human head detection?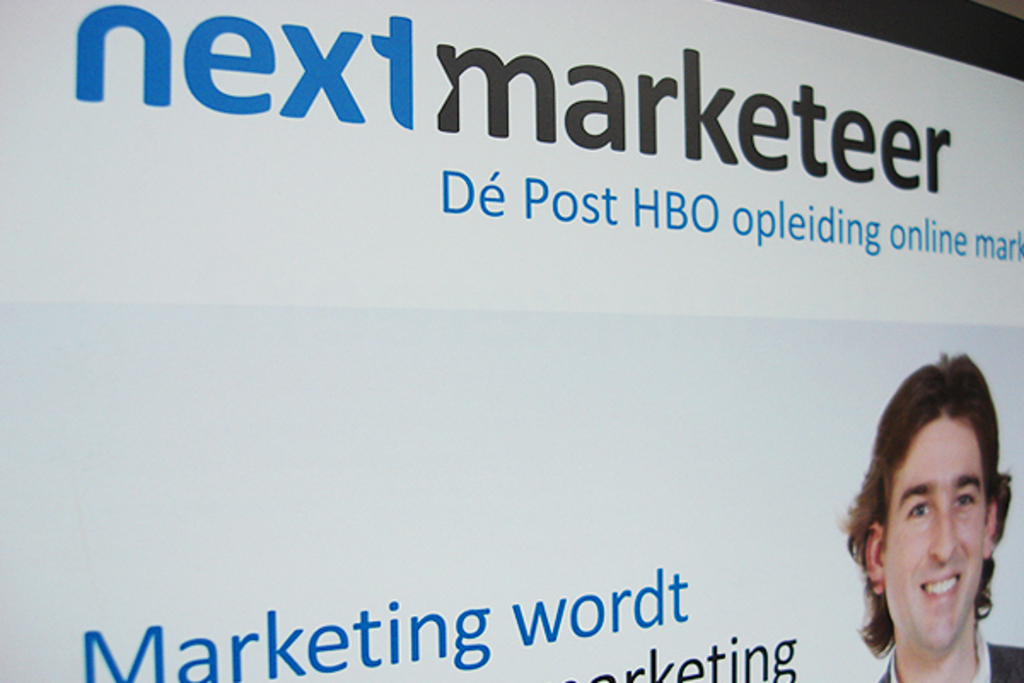
box(835, 359, 1017, 657)
